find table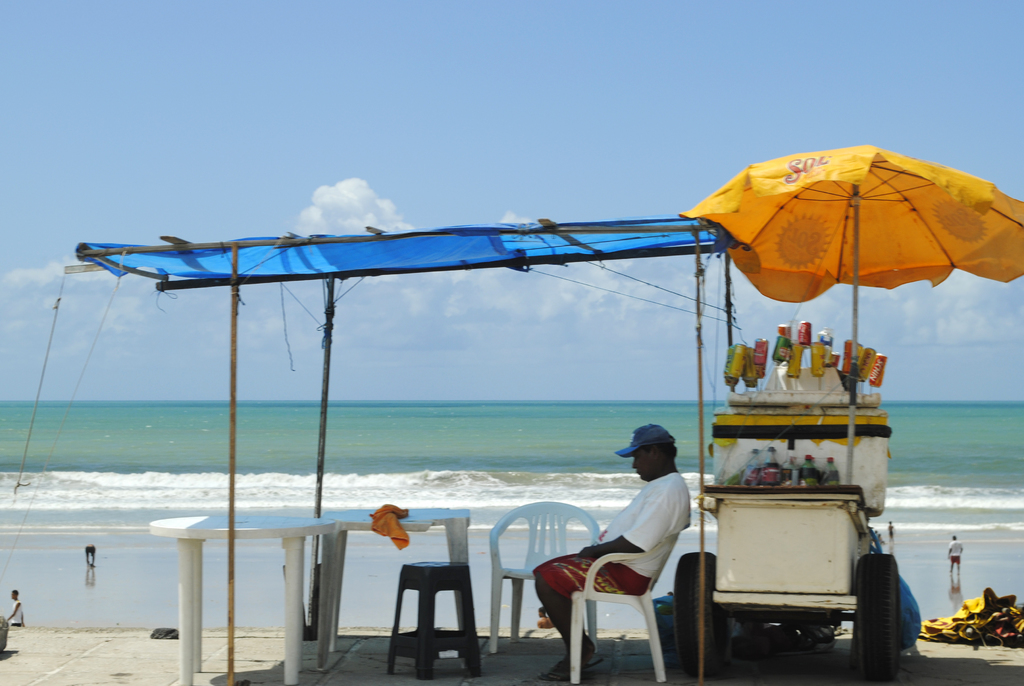
bbox=(143, 507, 340, 683)
